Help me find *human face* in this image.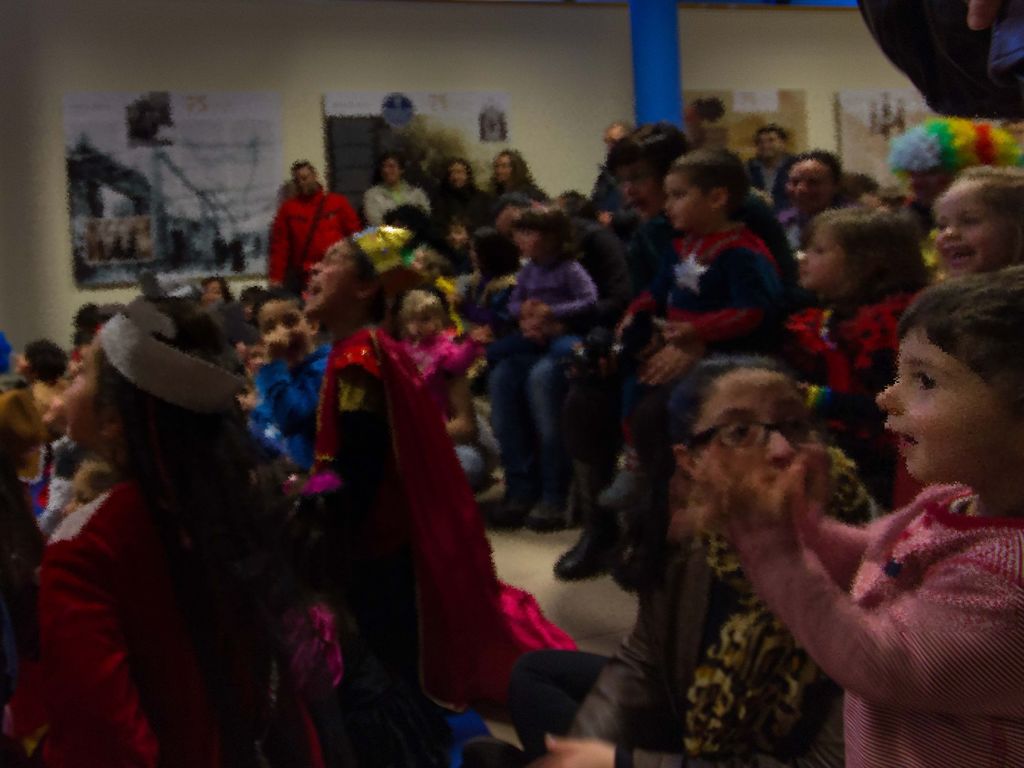
Found it: 666, 172, 715, 229.
